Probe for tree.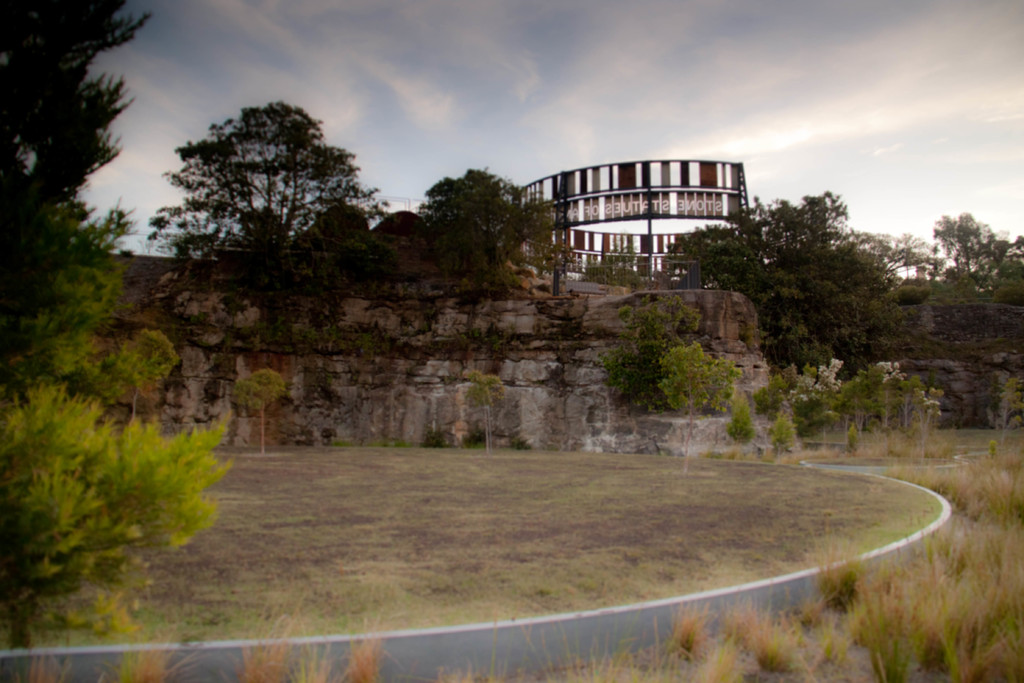
Probe result: [left=940, top=192, right=1012, bottom=292].
